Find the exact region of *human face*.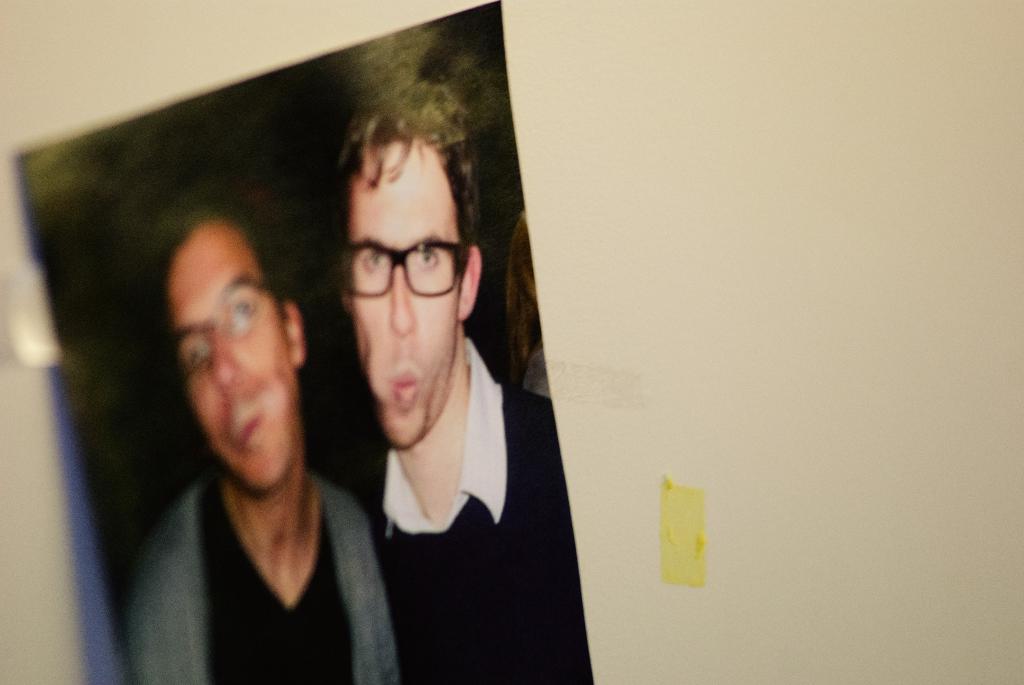
Exact region: [x1=343, y1=139, x2=461, y2=454].
